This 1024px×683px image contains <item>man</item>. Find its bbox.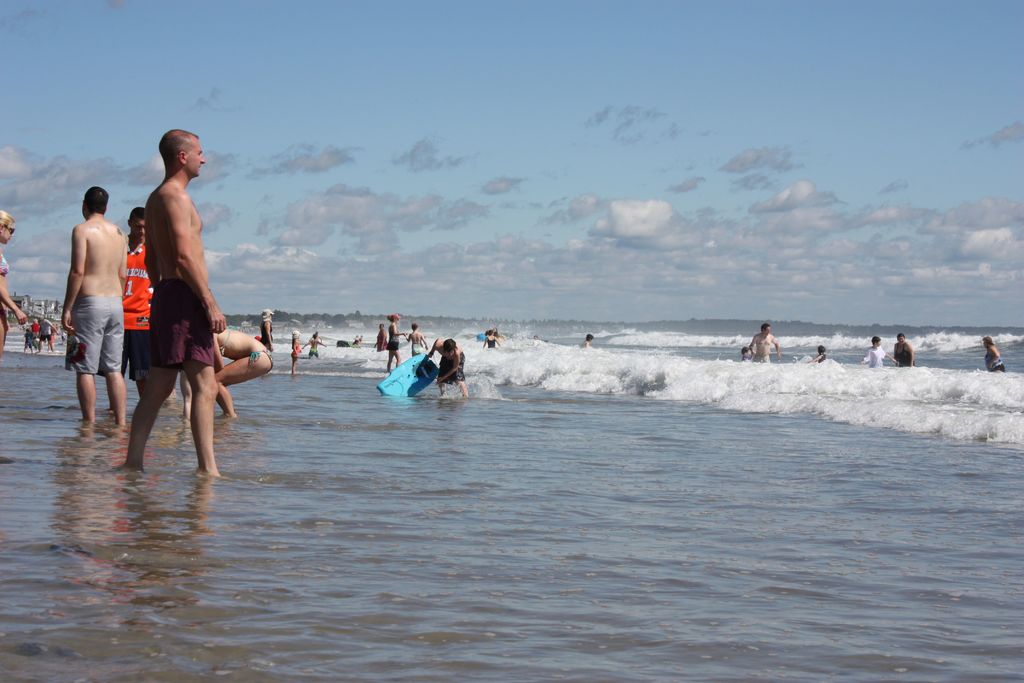
36 315 59 355.
